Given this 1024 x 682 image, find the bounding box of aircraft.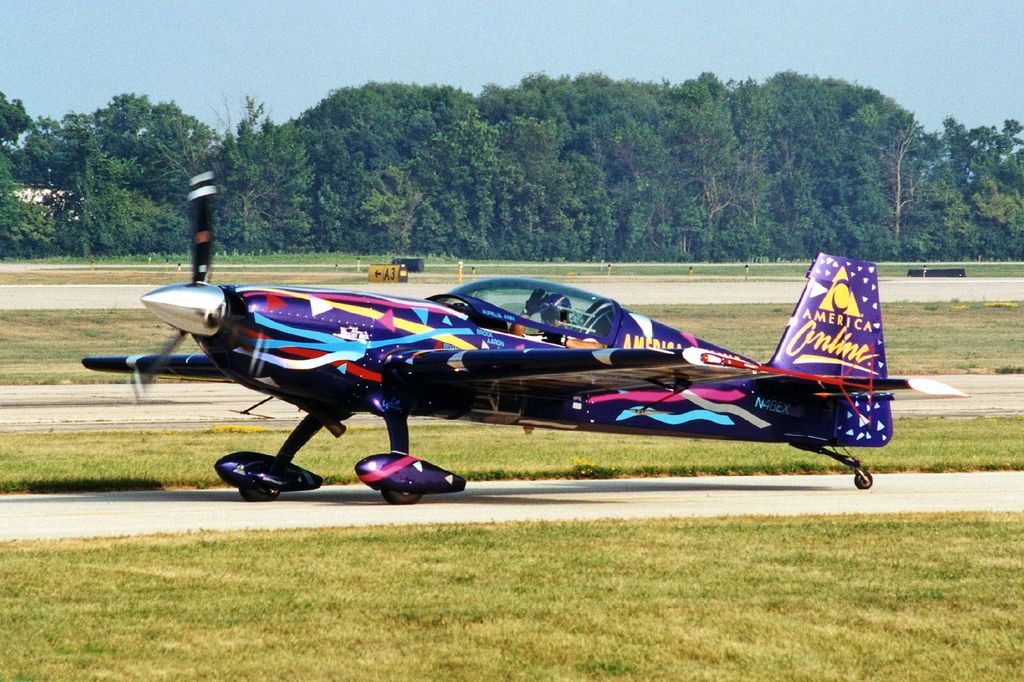
left=75, top=214, right=919, bottom=485.
